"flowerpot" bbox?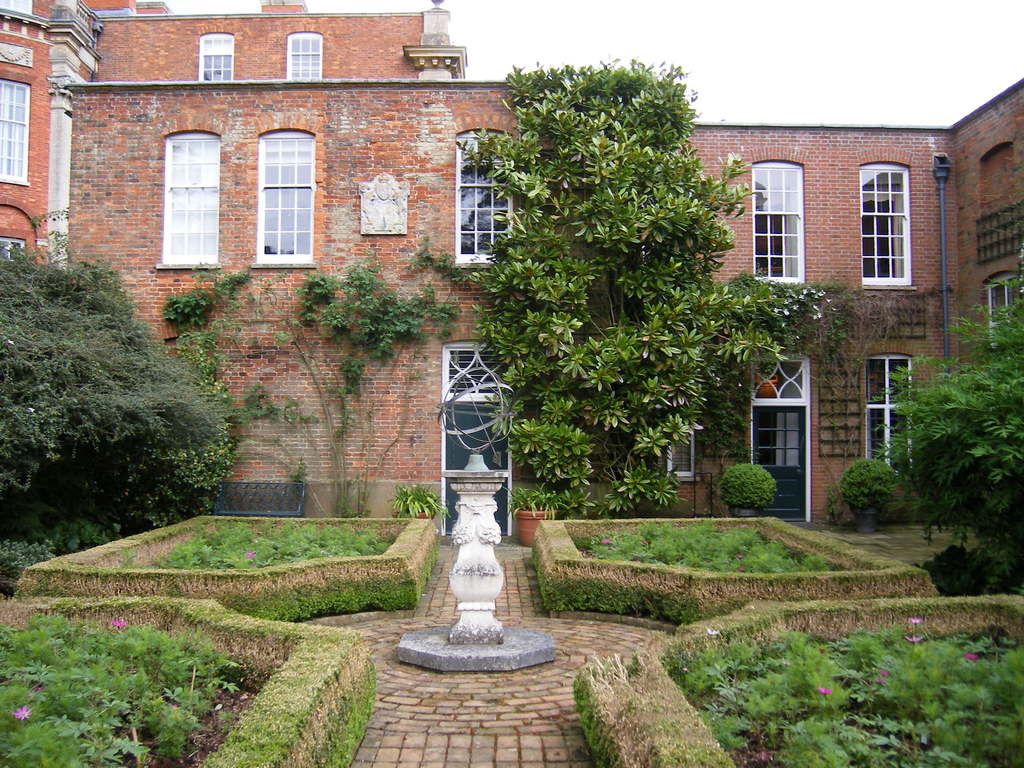
select_region(511, 508, 559, 549)
